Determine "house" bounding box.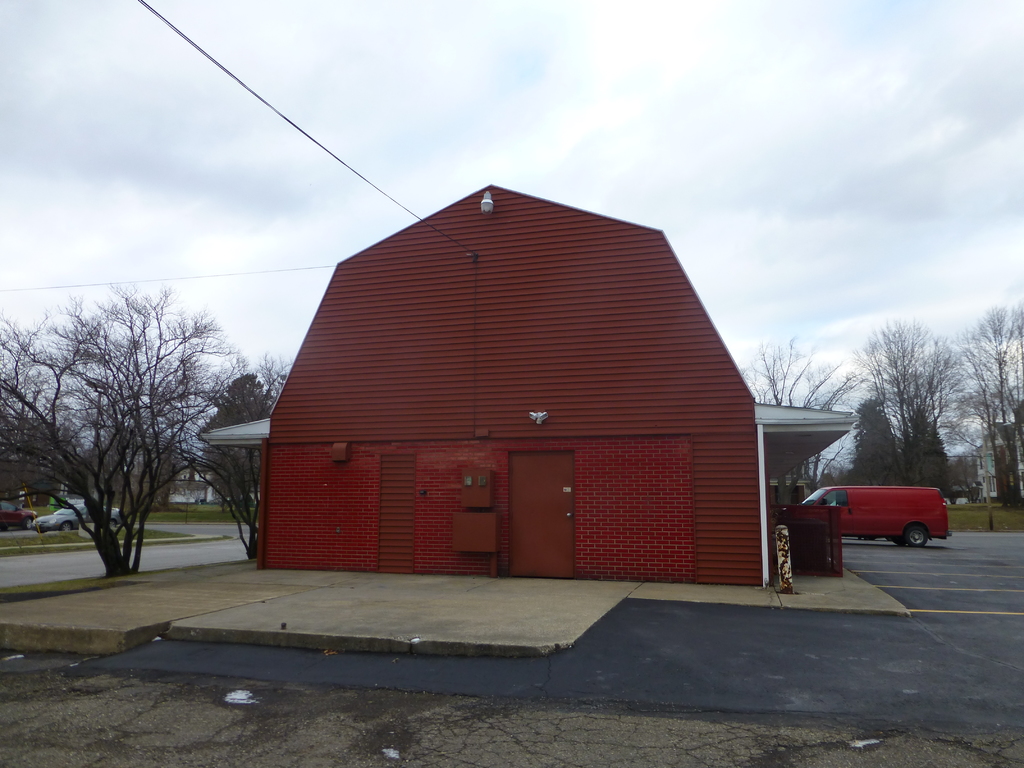
Determined: {"x1": 202, "y1": 183, "x2": 858, "y2": 585}.
